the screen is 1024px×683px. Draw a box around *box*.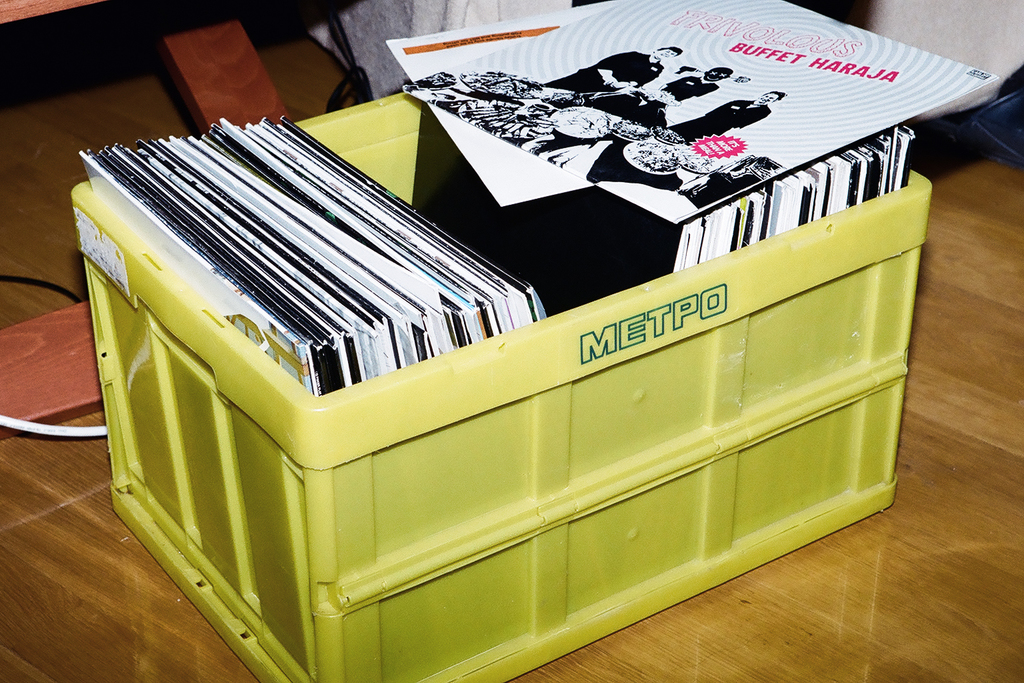
bbox=(63, 21, 935, 650).
